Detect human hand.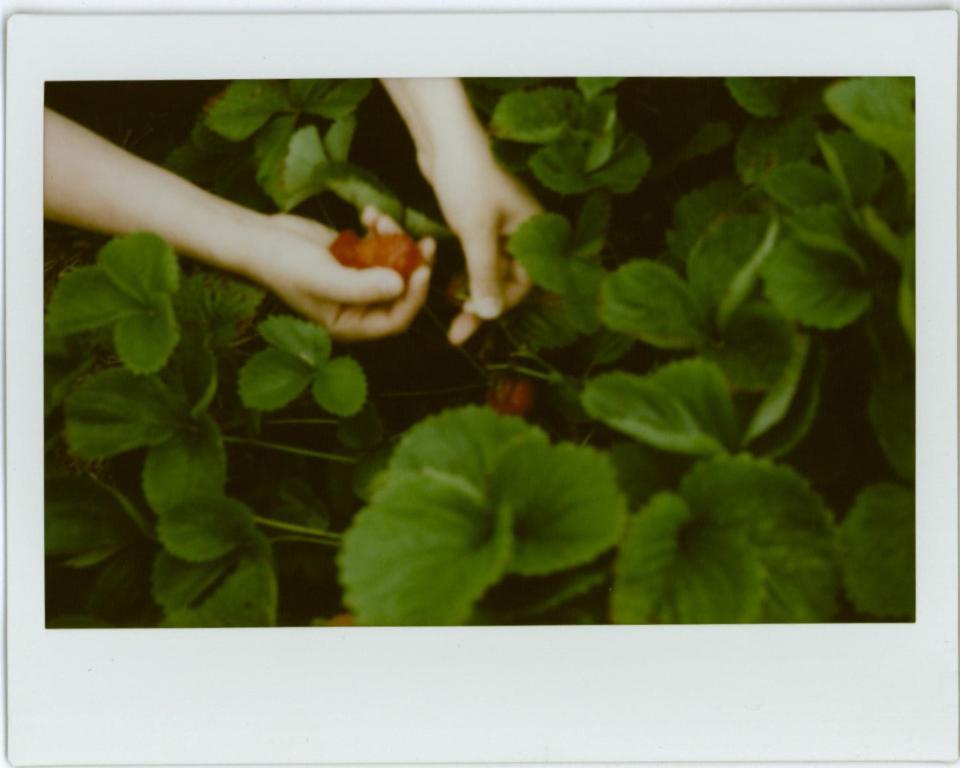
Detected at 269:214:436:348.
